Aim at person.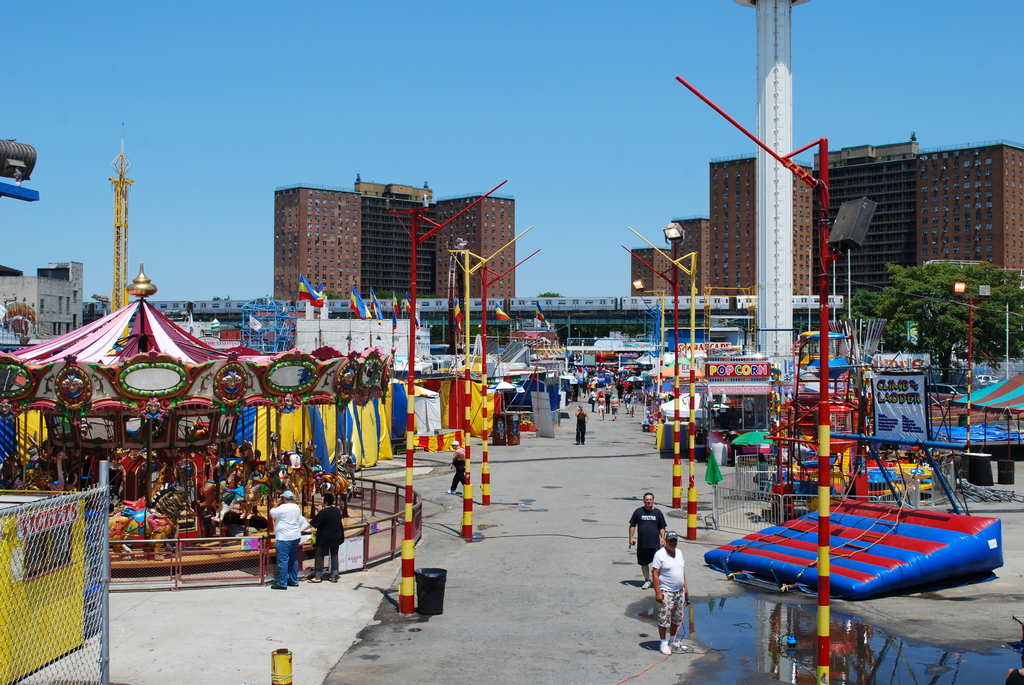
Aimed at region(653, 530, 684, 650).
